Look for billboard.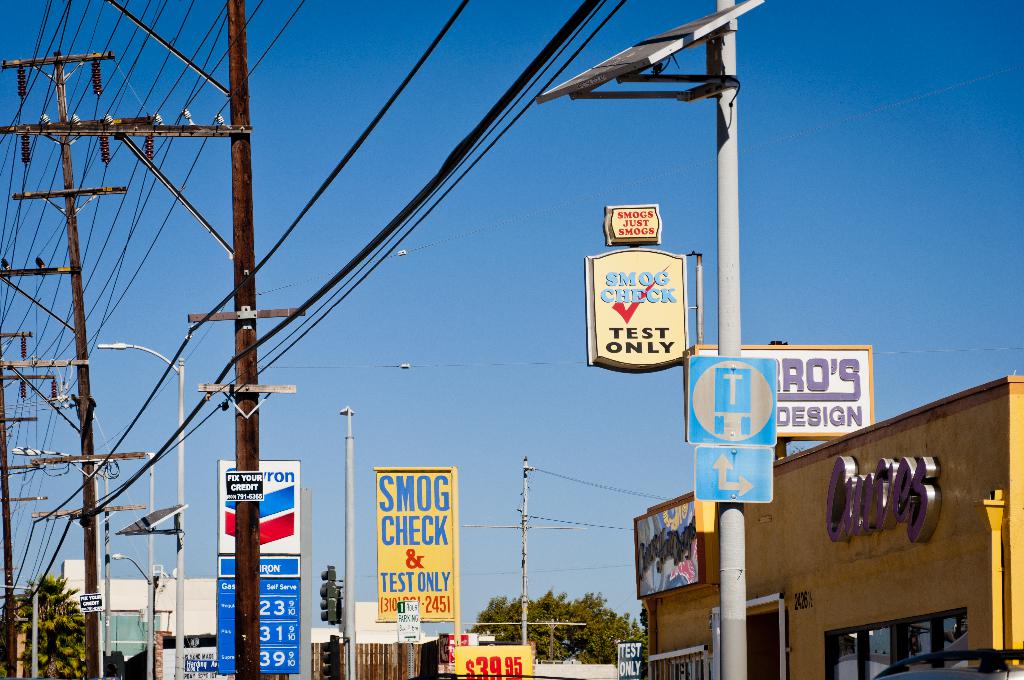
Found: <bbox>635, 495, 708, 591</bbox>.
